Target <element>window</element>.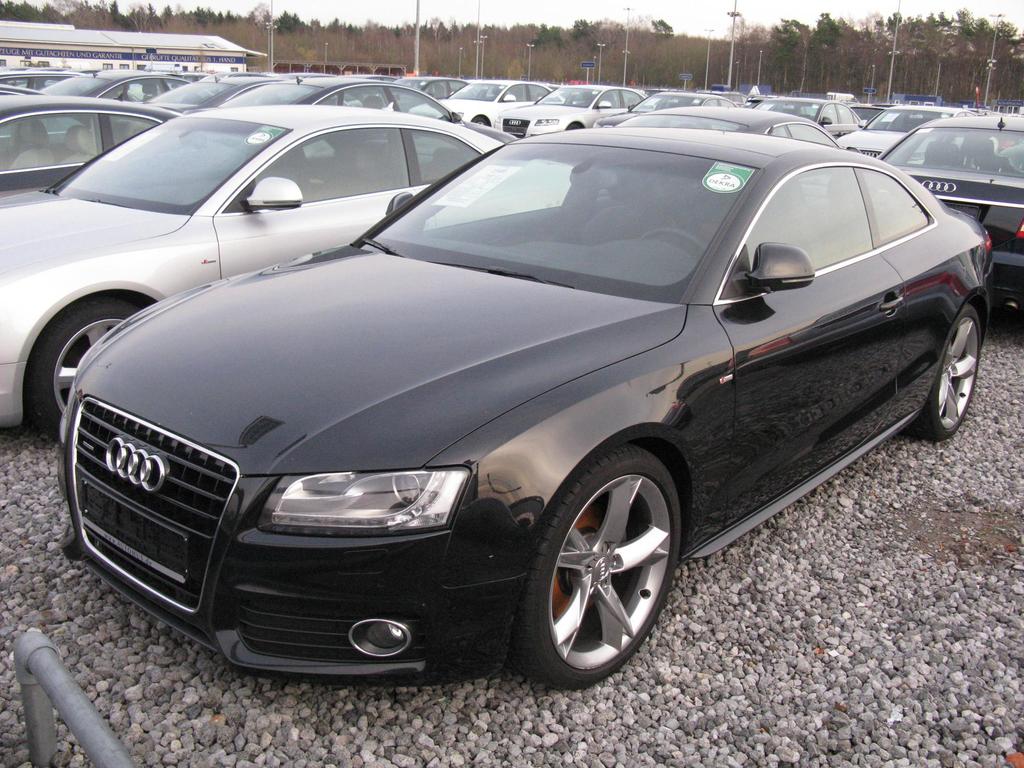
Target region: x1=259, y1=122, x2=408, y2=206.
